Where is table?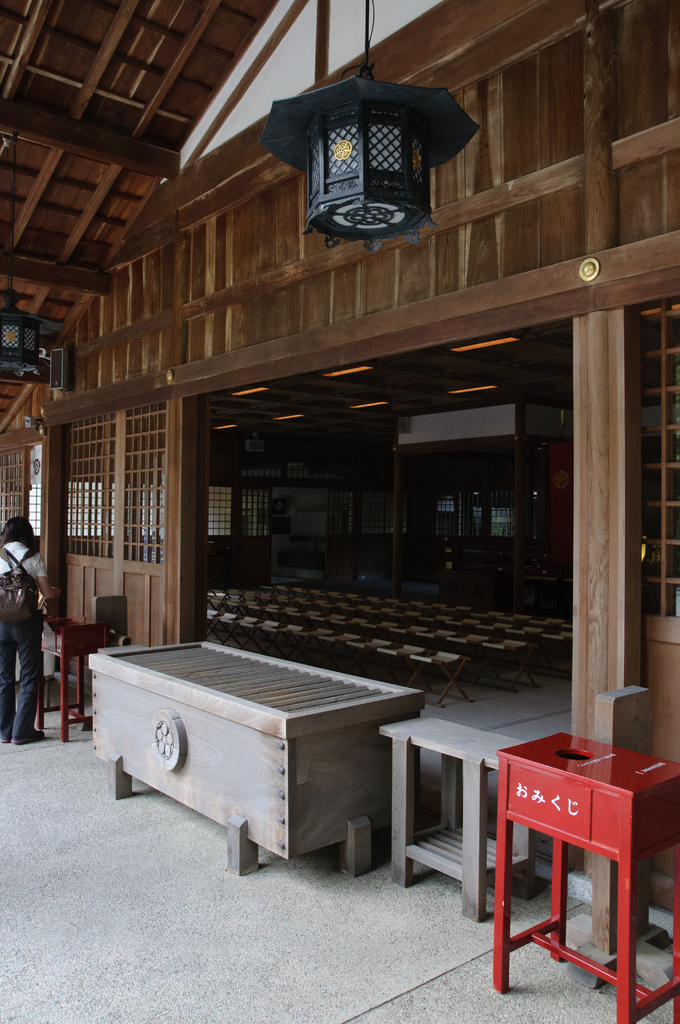
rect(84, 630, 418, 875).
